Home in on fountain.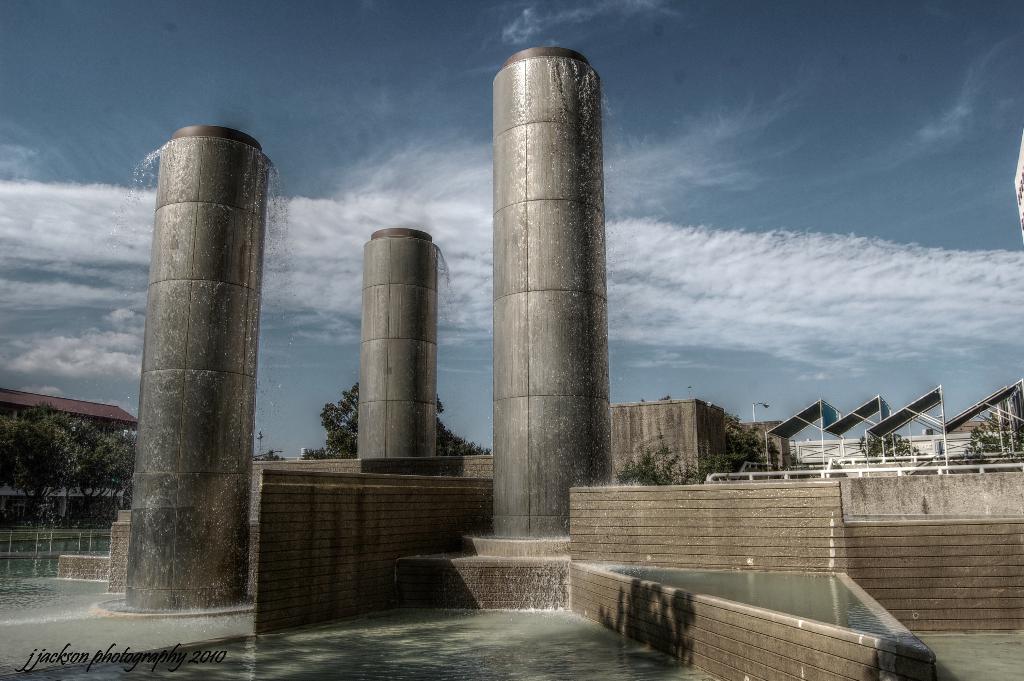
Homed in at <region>0, 41, 1023, 680</region>.
